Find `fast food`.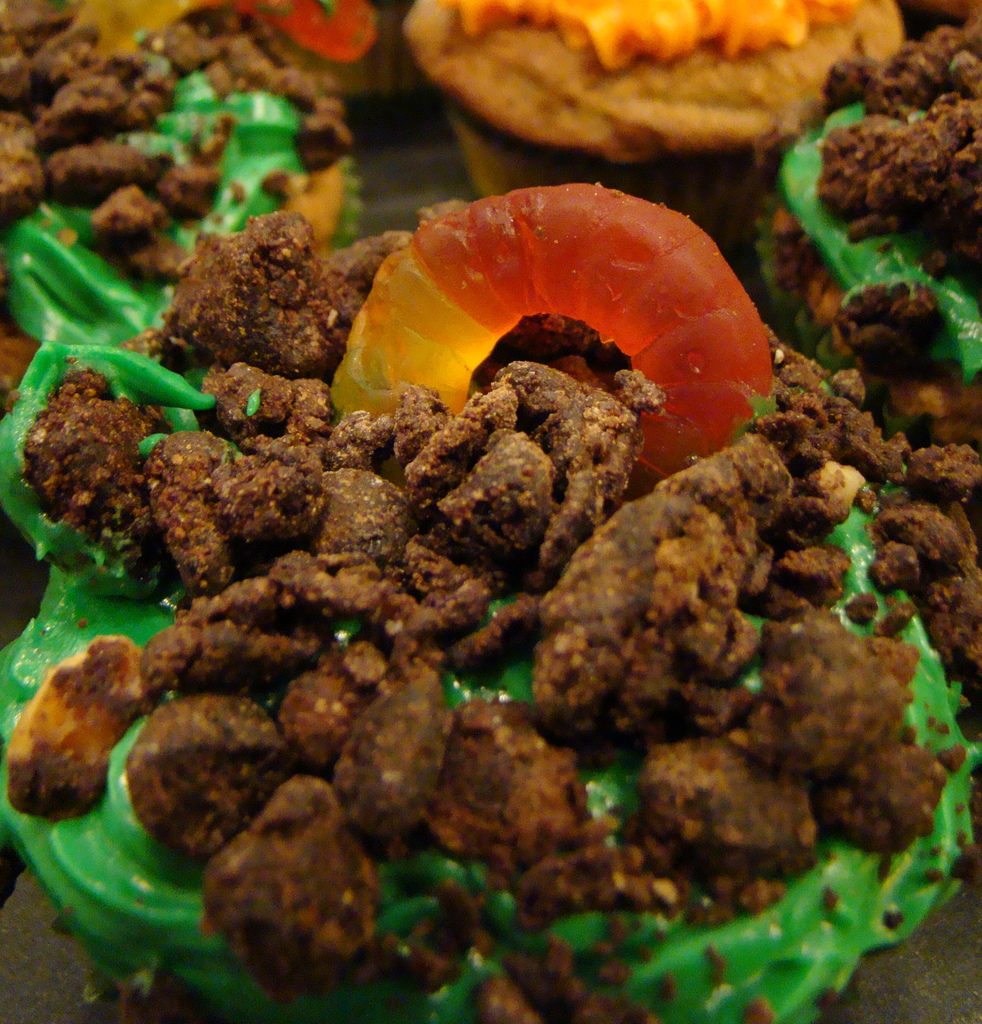
0,0,981,1023.
